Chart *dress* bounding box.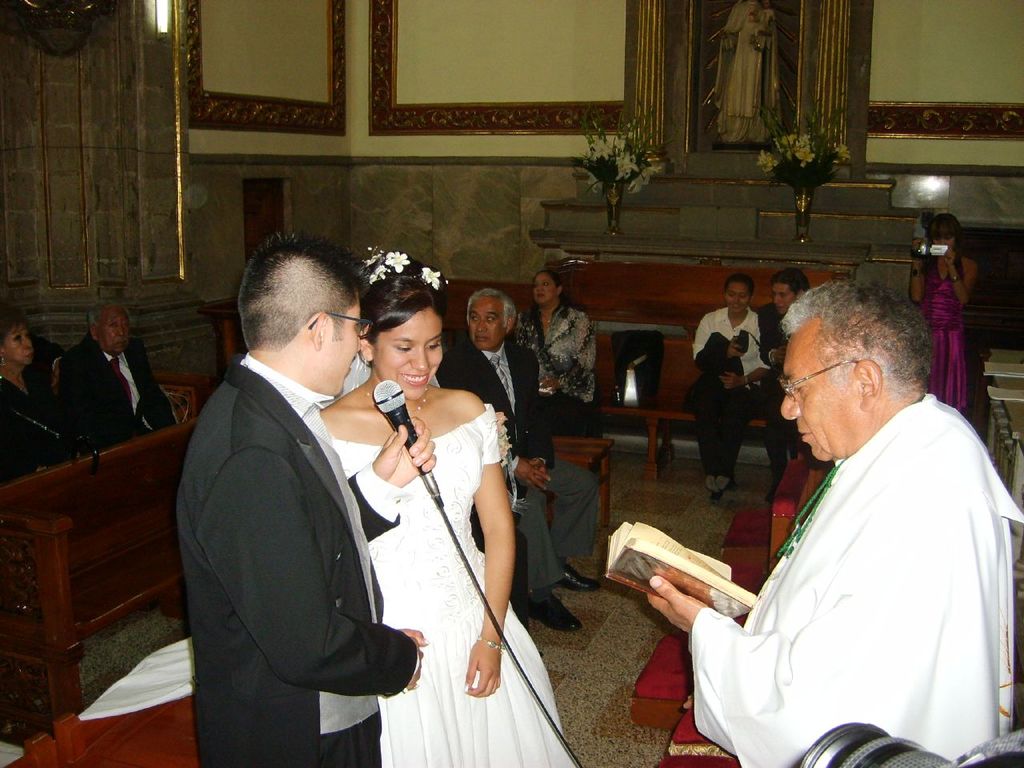
Charted: detection(326, 404, 576, 767).
